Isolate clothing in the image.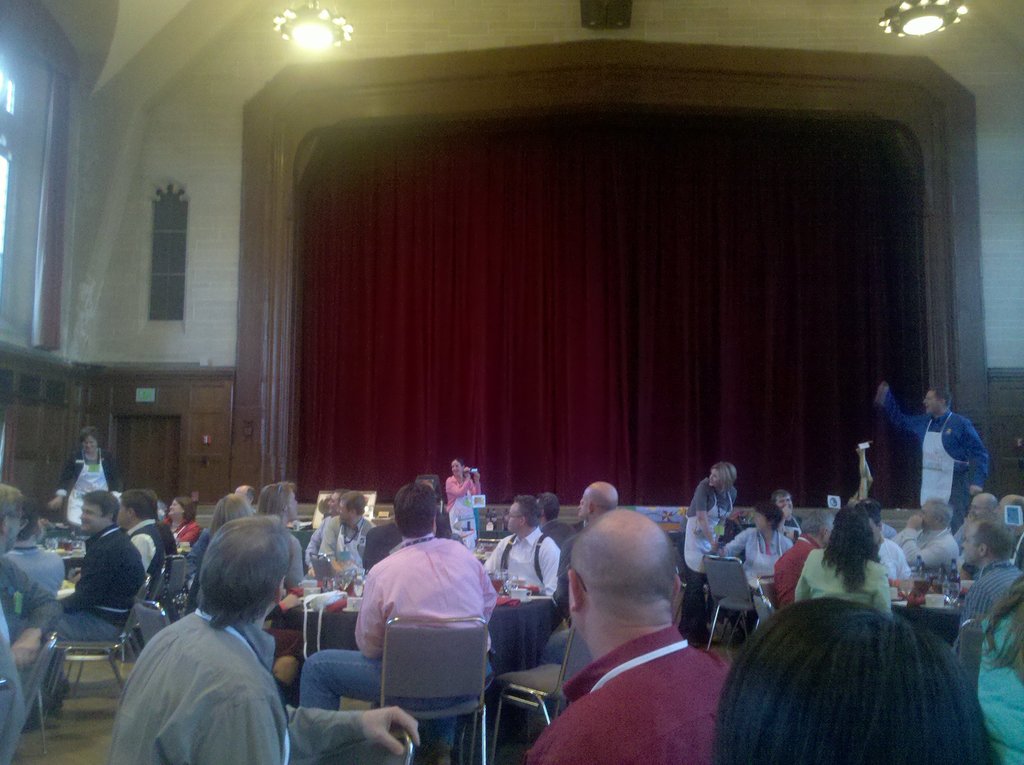
Isolated region: BBox(515, 628, 726, 764).
